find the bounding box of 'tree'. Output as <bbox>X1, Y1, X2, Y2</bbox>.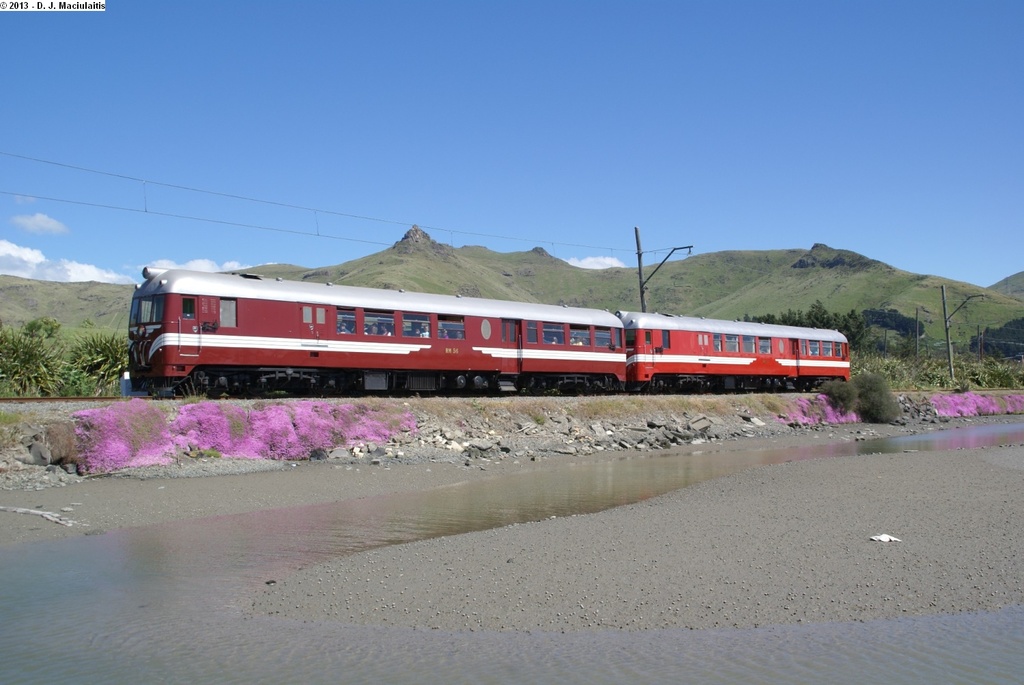
<bbox>70, 334, 124, 380</bbox>.
